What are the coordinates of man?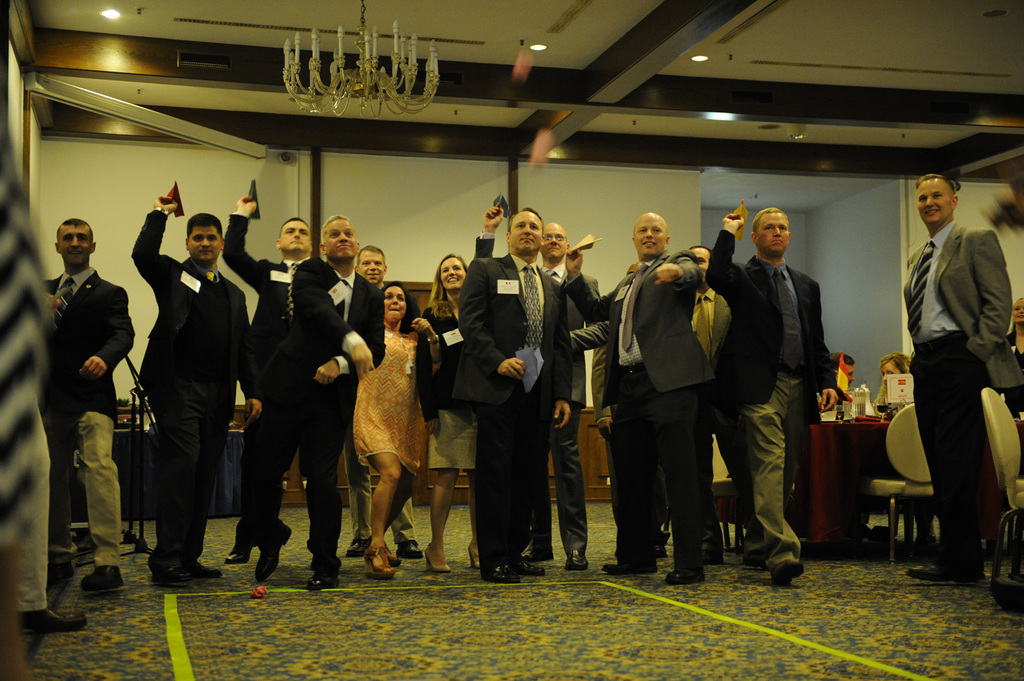
region(471, 201, 608, 575).
